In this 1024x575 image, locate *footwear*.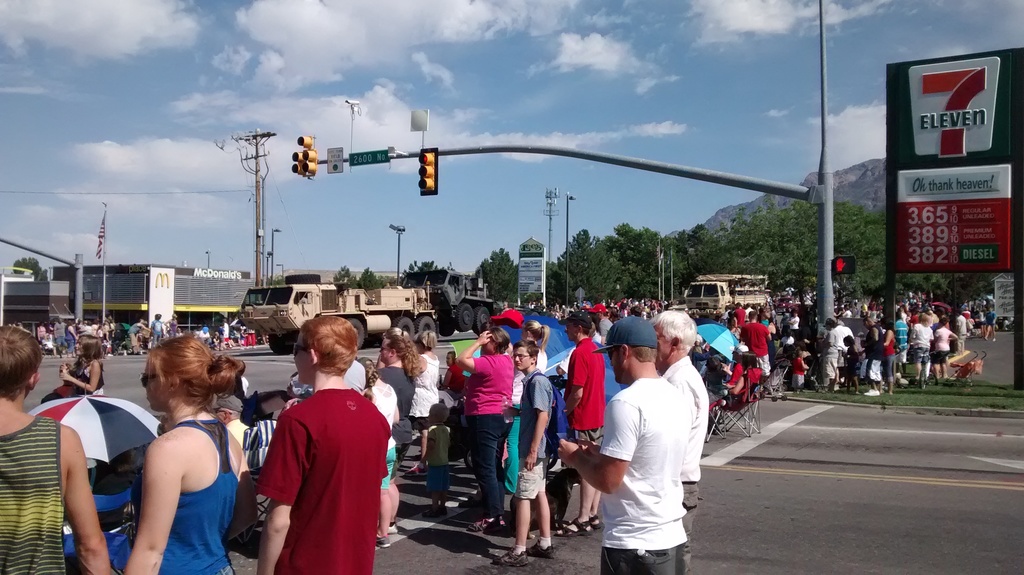
Bounding box: l=404, t=461, r=430, b=475.
